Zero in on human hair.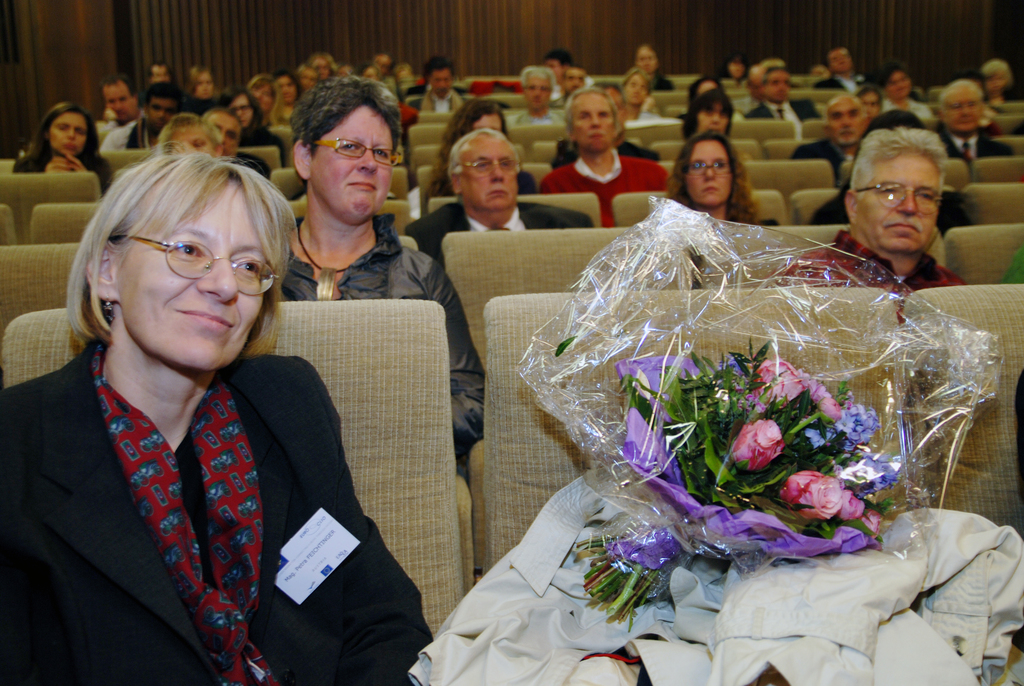
Zeroed in: x1=741, y1=58, x2=785, y2=101.
